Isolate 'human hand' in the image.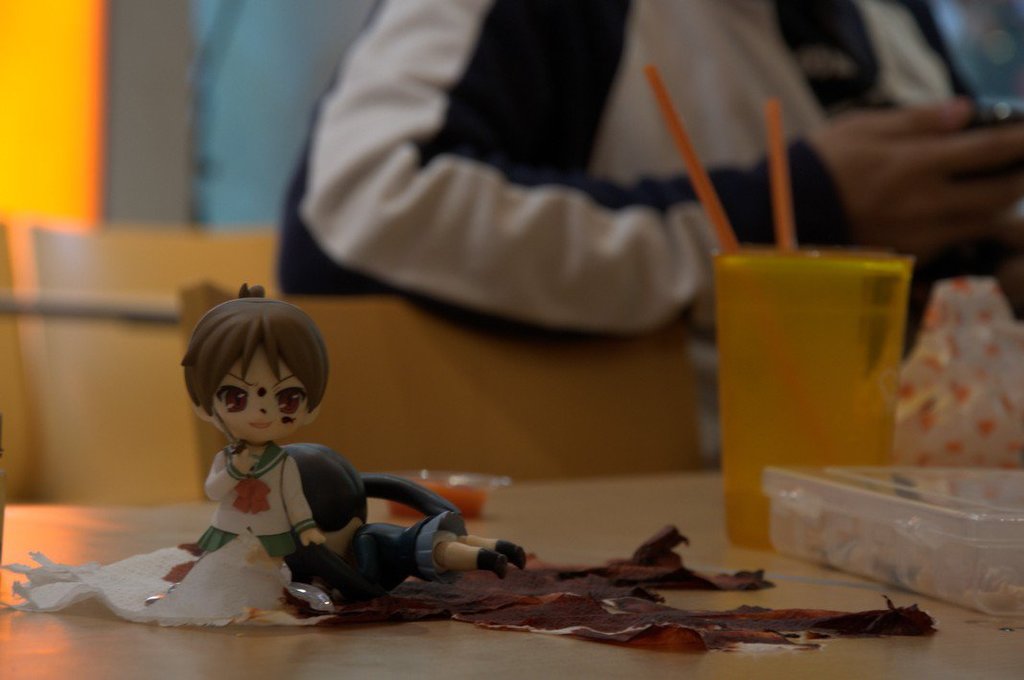
Isolated region: Rect(233, 449, 256, 474).
